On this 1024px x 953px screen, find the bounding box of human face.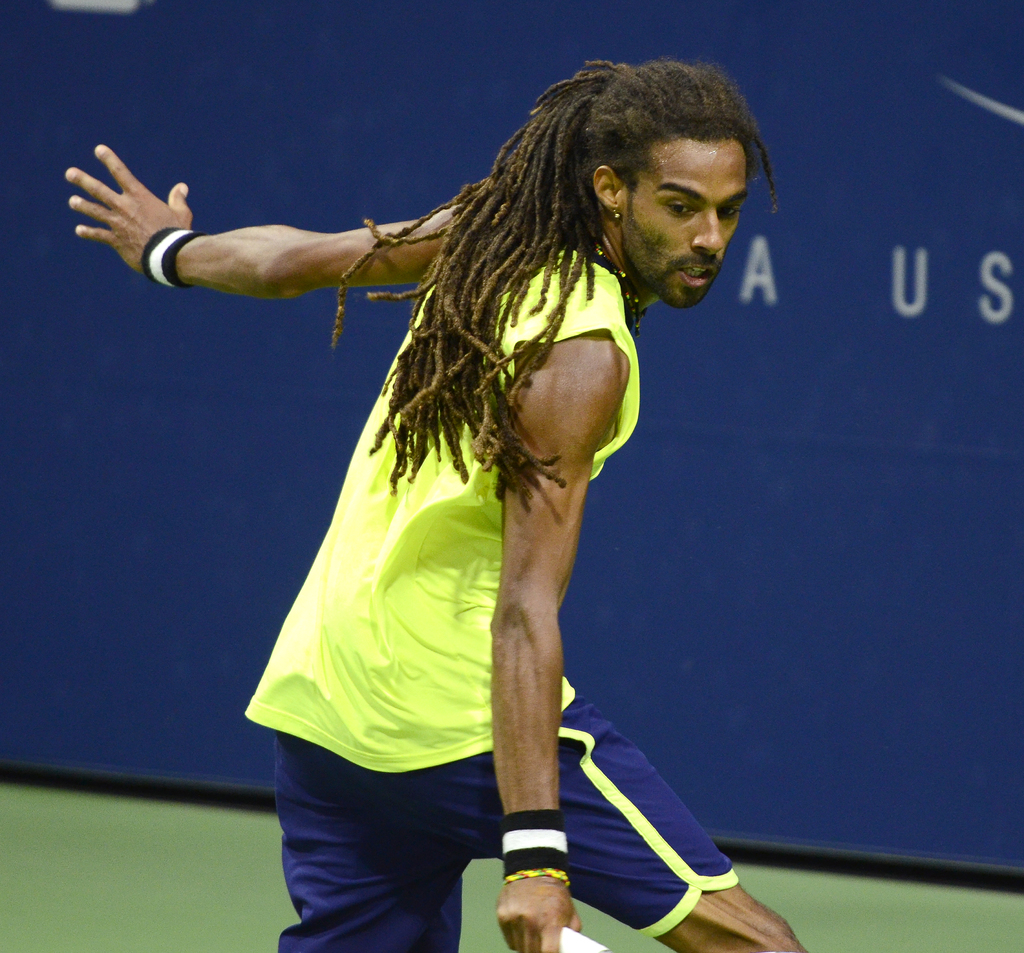
Bounding box: box=[621, 131, 748, 305].
